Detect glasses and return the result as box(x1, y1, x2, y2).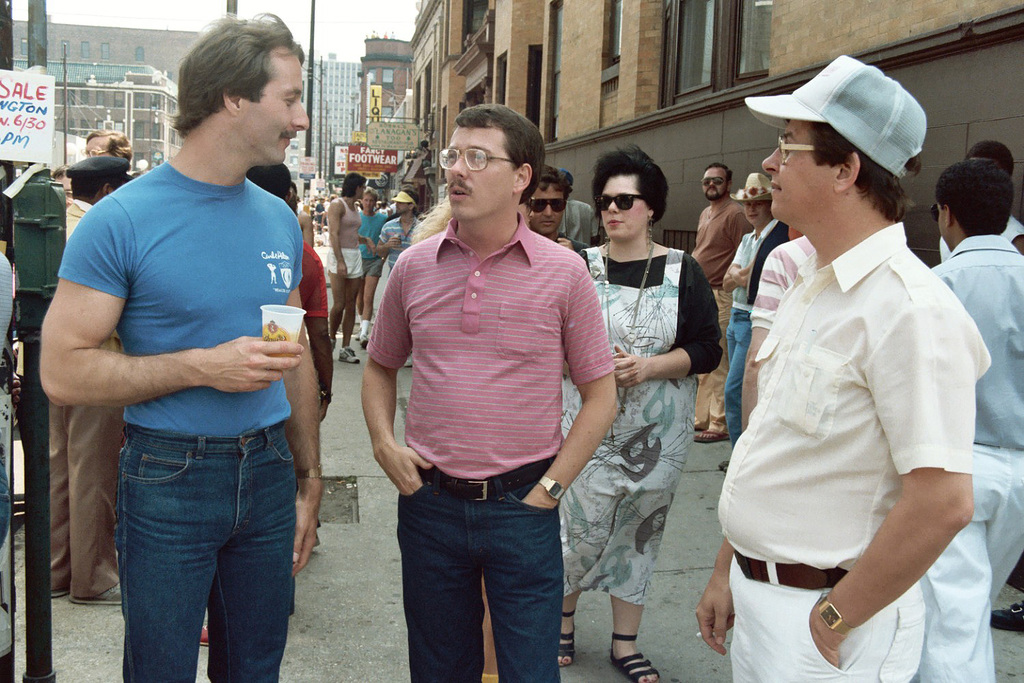
box(441, 145, 515, 169).
